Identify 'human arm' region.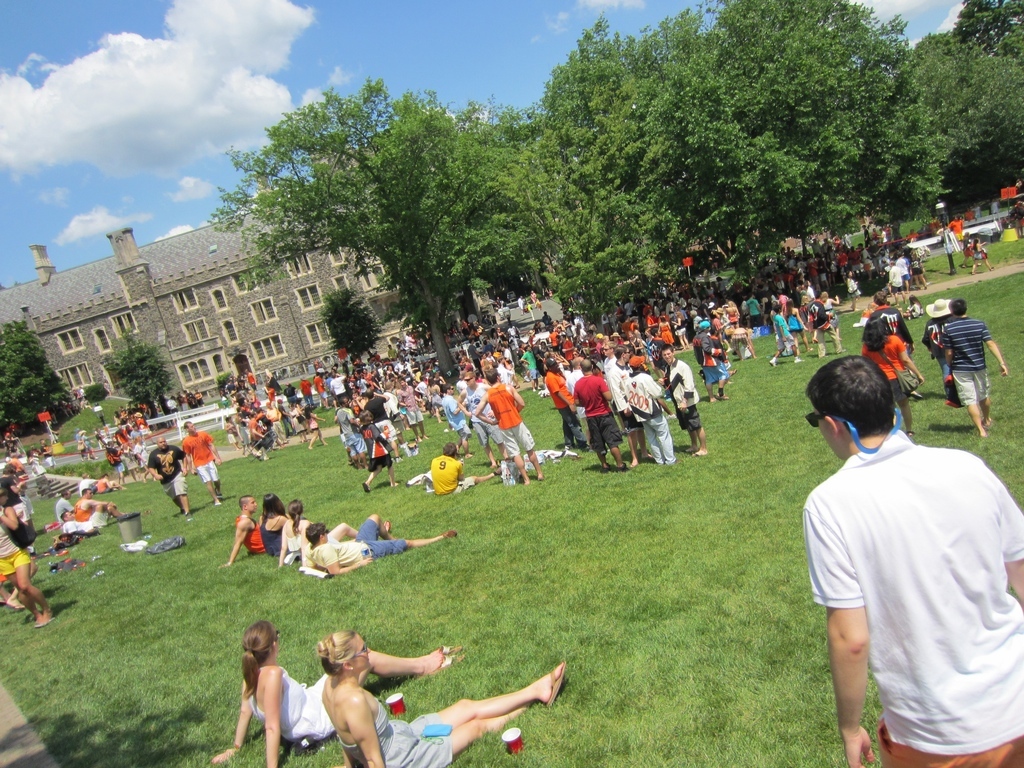
Region: 148,453,164,479.
